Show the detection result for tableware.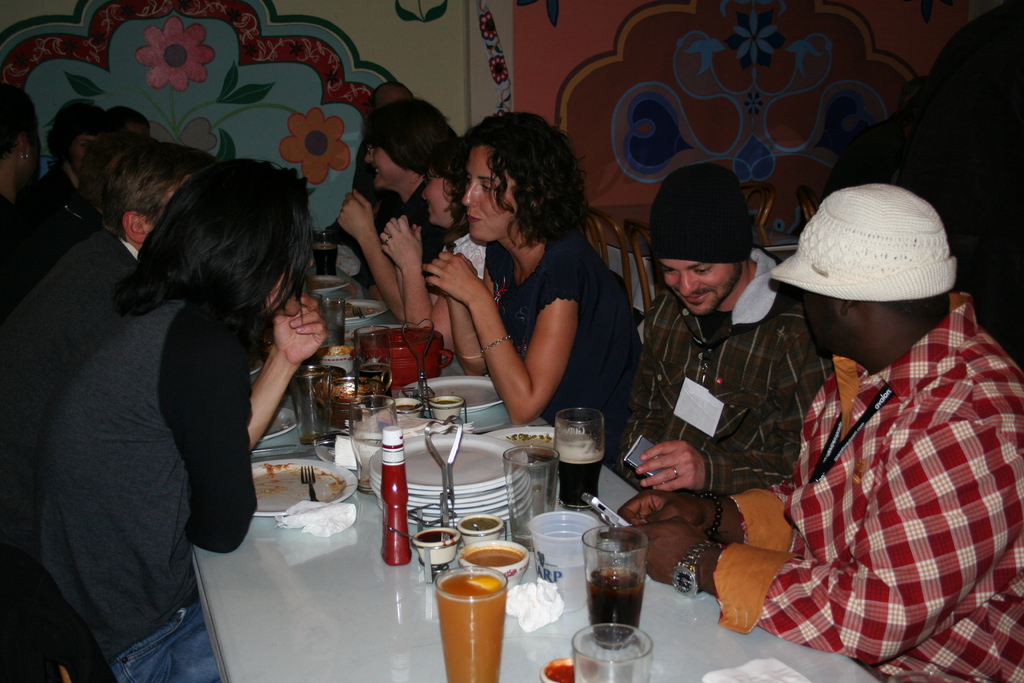
<bbox>304, 467, 320, 501</bbox>.
